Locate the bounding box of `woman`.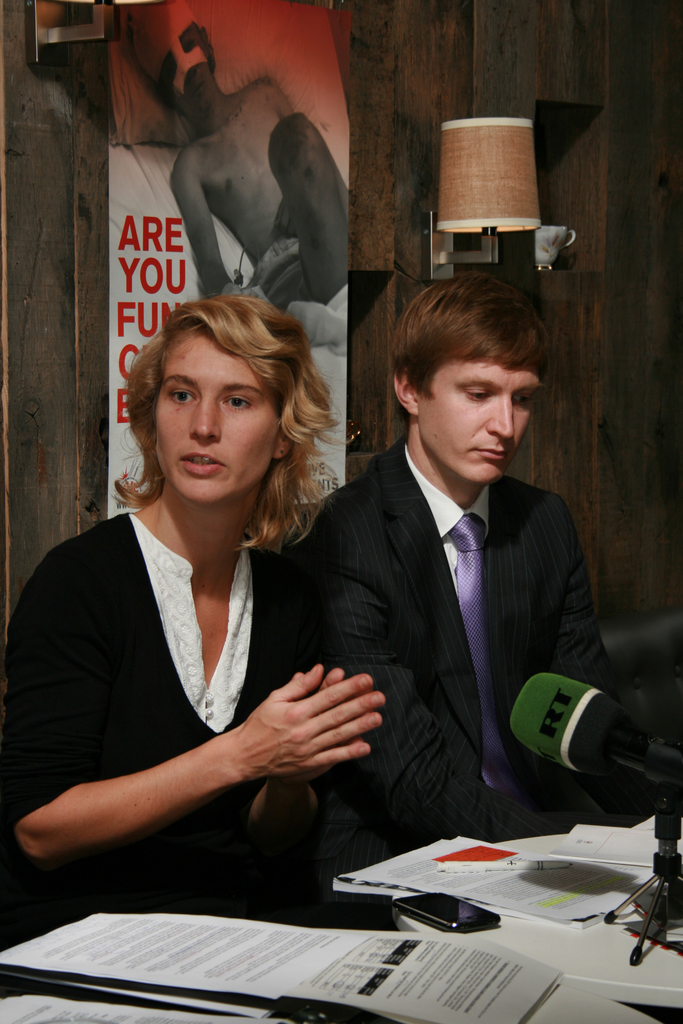
Bounding box: pyautogui.locateOnScreen(32, 381, 400, 920).
